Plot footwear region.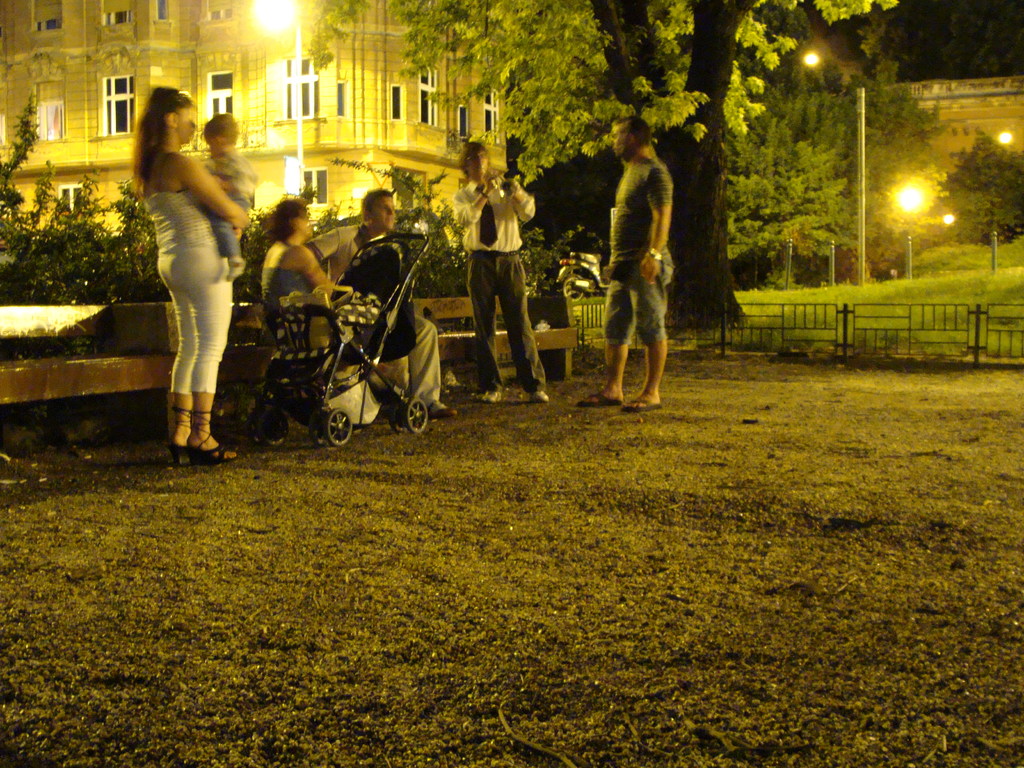
Plotted at (left=188, top=411, right=230, bottom=464).
